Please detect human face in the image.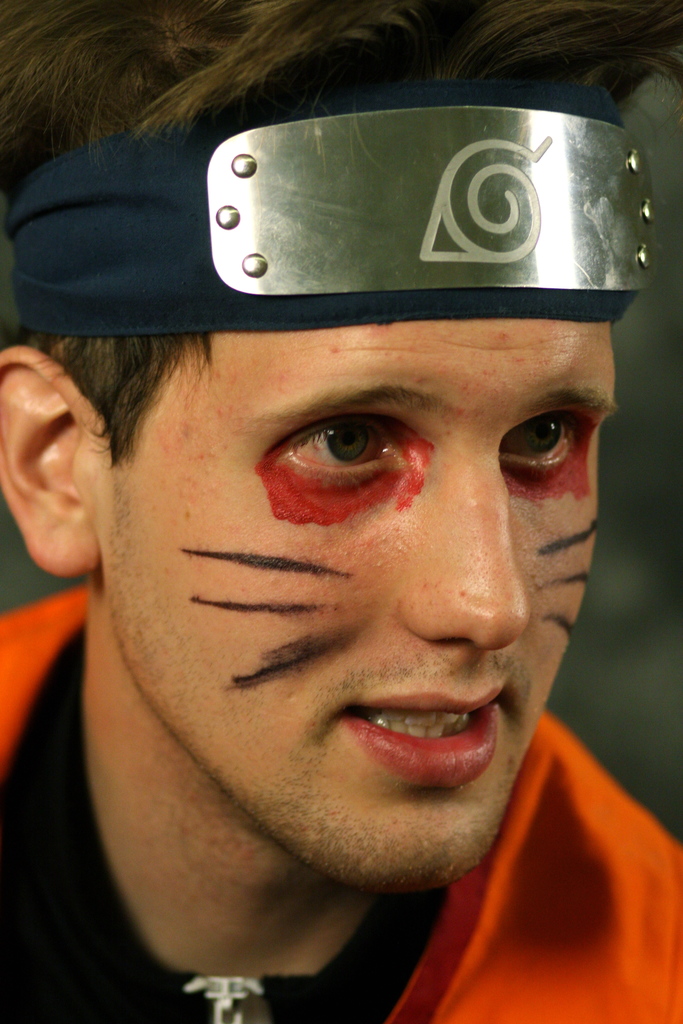
x1=95 y1=321 x2=616 y2=890.
